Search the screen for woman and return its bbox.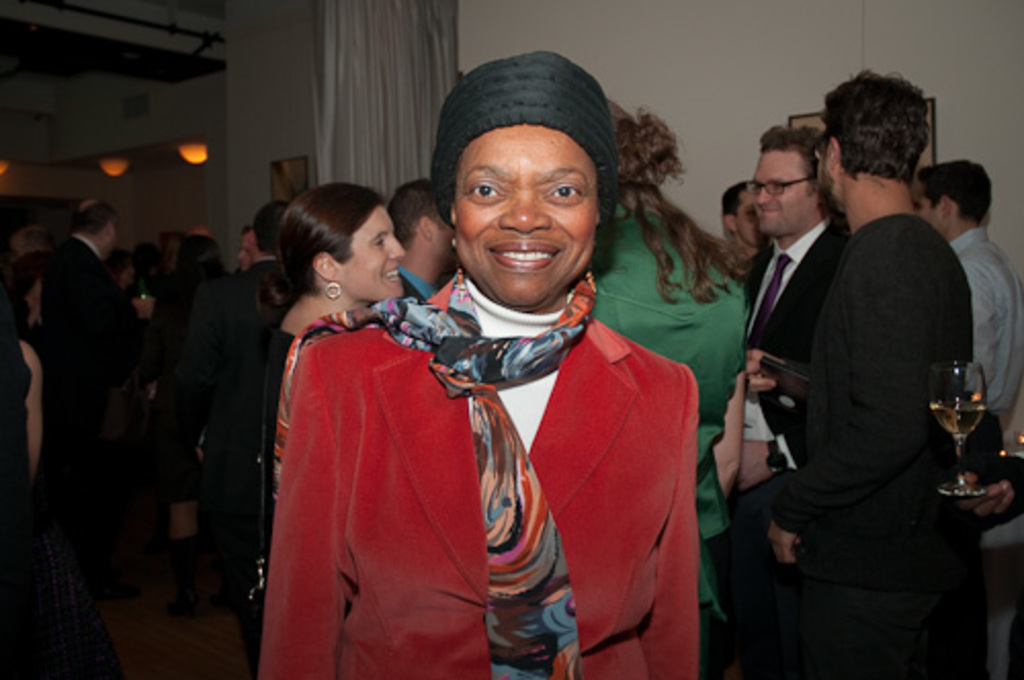
Found: <region>248, 178, 403, 678</region>.
